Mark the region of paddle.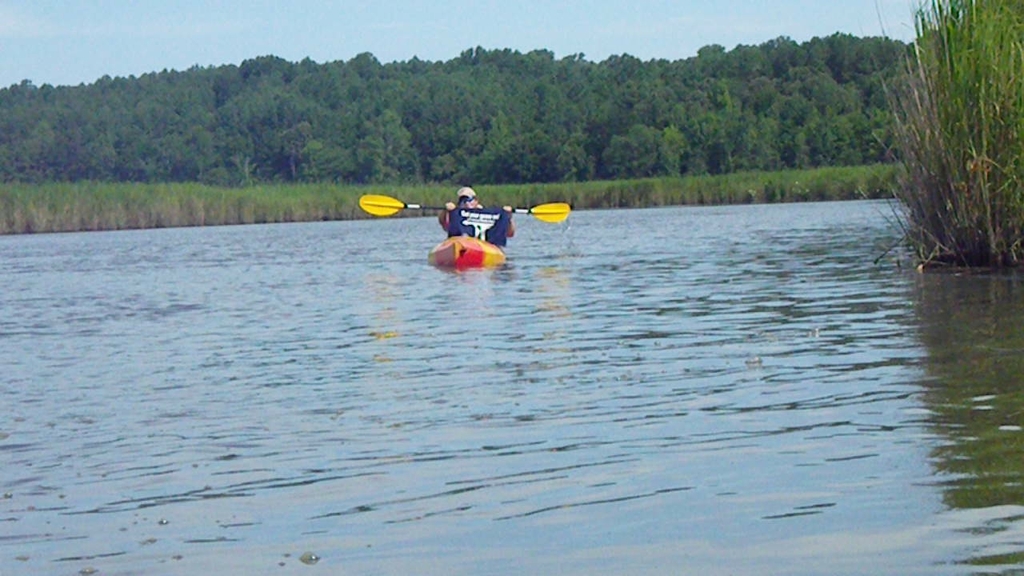
Region: bbox=(357, 190, 573, 222).
